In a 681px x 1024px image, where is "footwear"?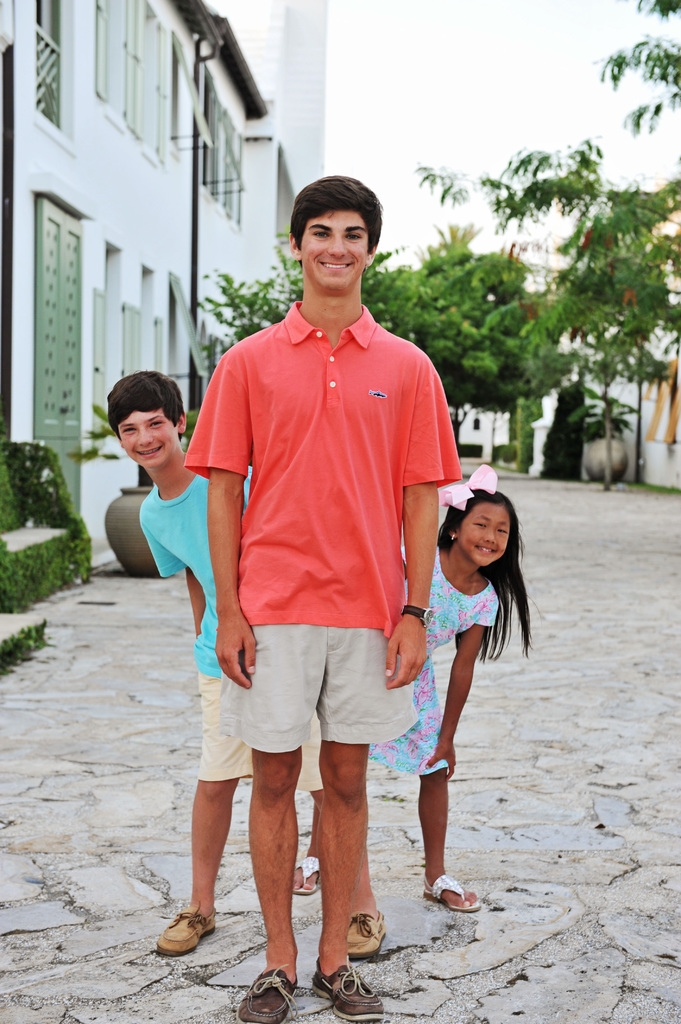
[422, 876, 478, 918].
